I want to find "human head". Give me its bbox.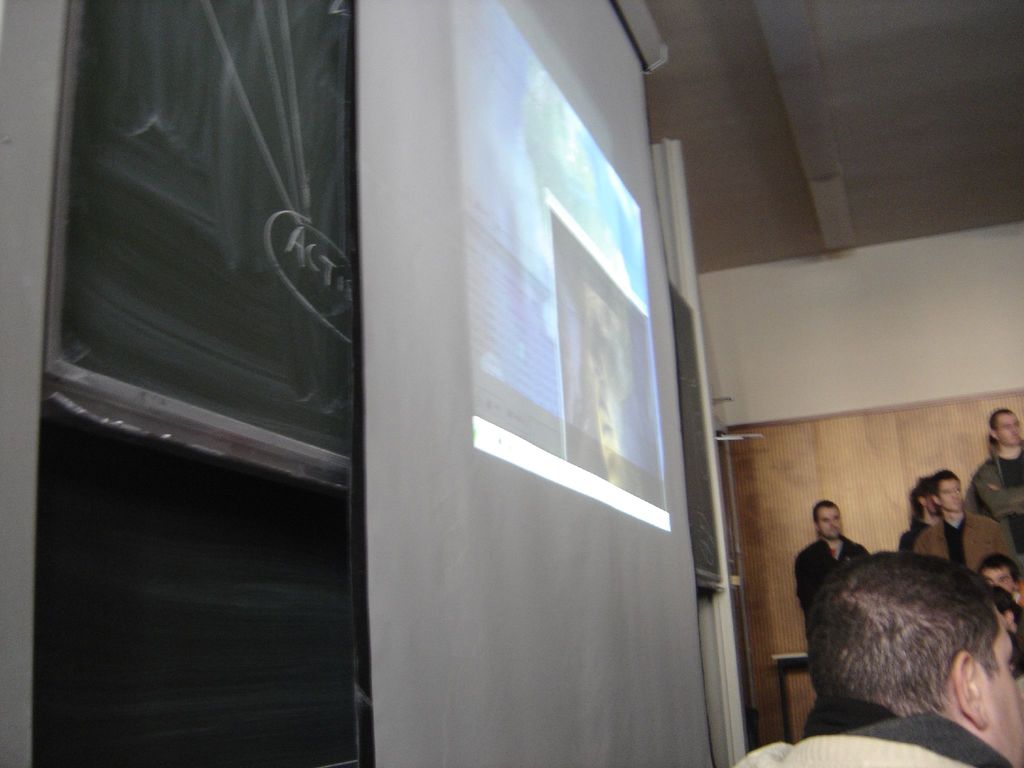
[926, 471, 966, 508].
